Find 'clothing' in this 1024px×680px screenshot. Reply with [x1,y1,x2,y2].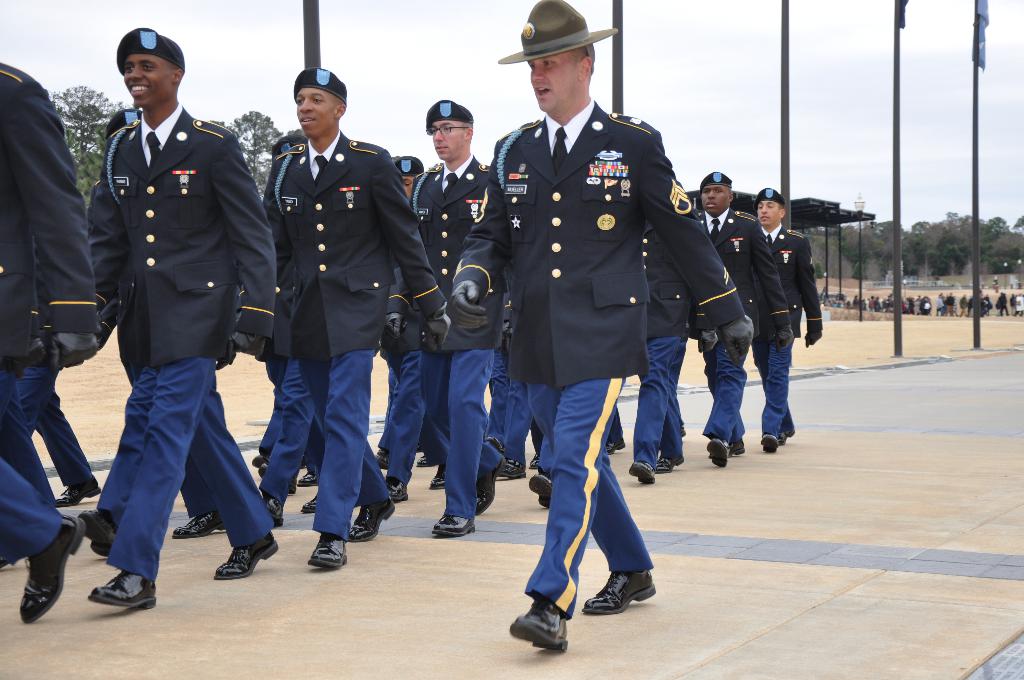
[632,224,700,480].
